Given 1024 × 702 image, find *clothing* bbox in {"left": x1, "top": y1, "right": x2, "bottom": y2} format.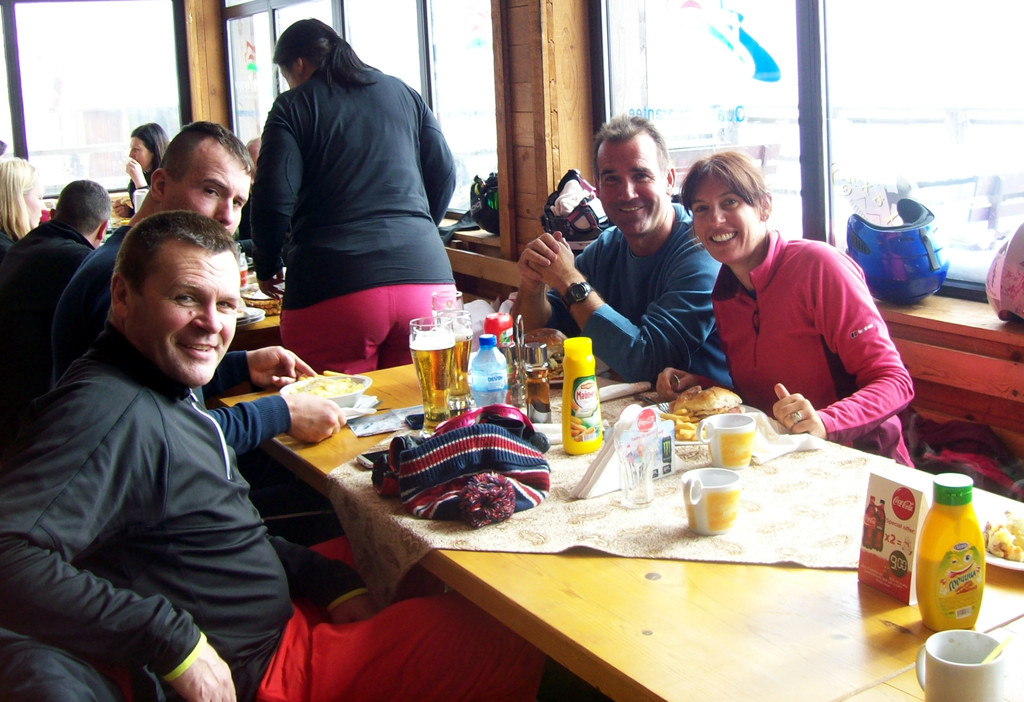
{"left": 5, "top": 220, "right": 96, "bottom": 374}.
